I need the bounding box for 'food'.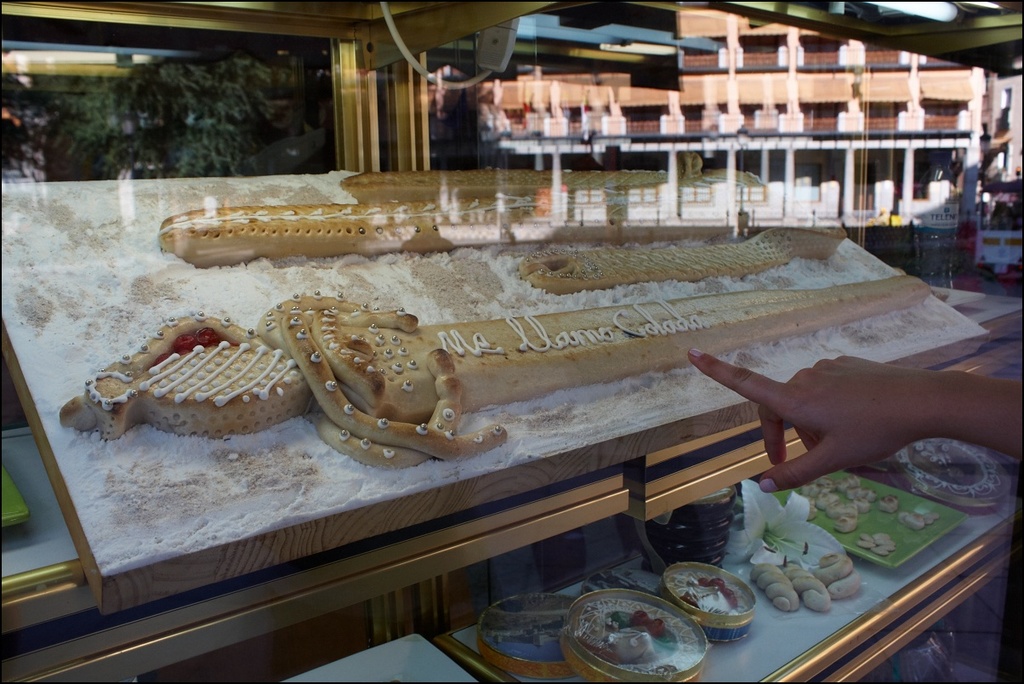
Here it is: 162/201/876/290.
